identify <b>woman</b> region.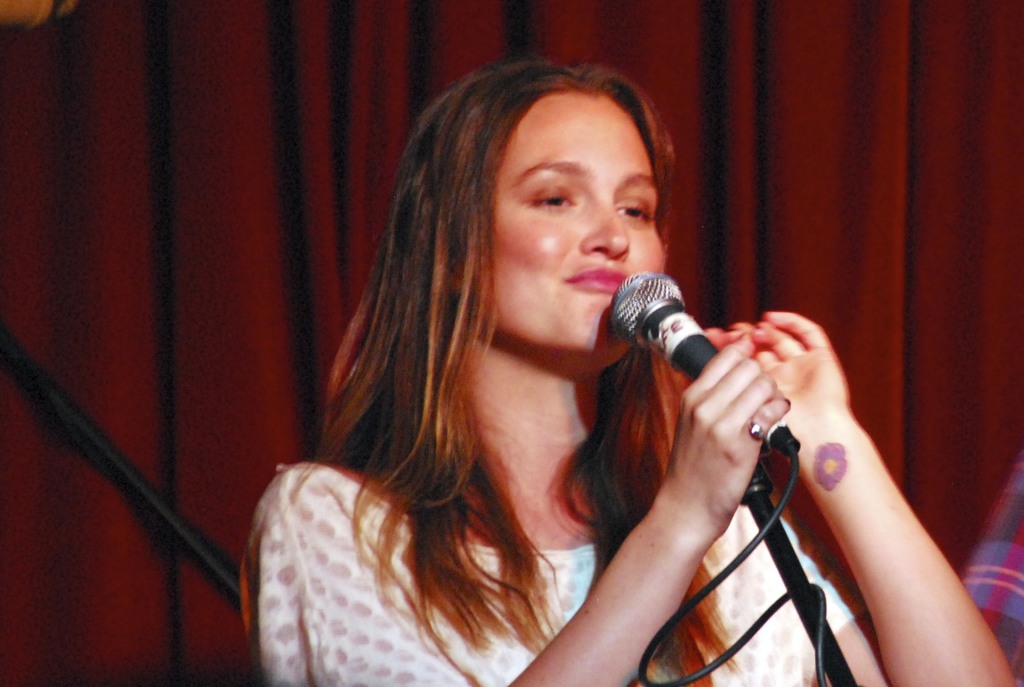
Region: crop(237, 53, 1006, 686).
